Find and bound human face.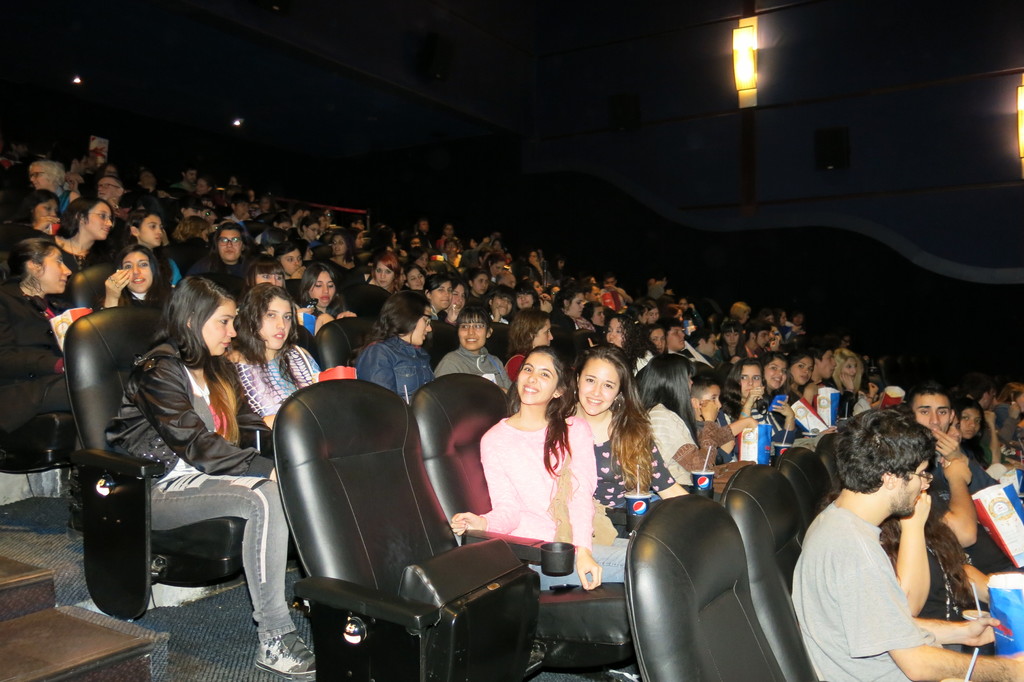
Bound: 24, 163, 48, 187.
